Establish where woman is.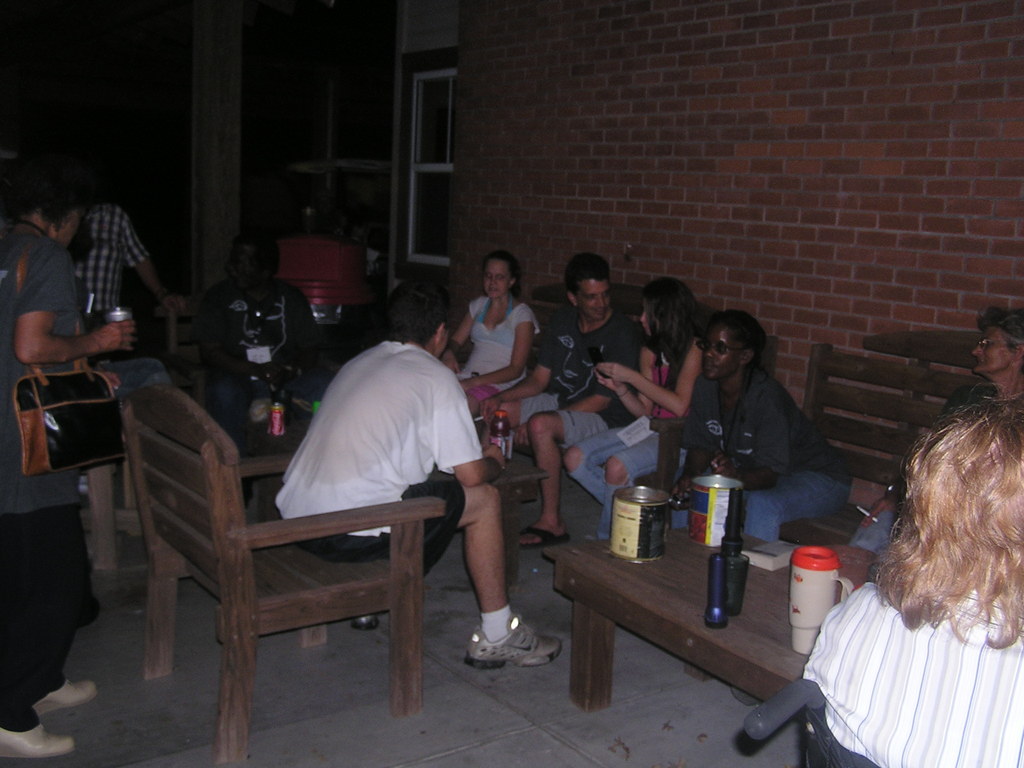
Established at Rect(800, 412, 1023, 767).
